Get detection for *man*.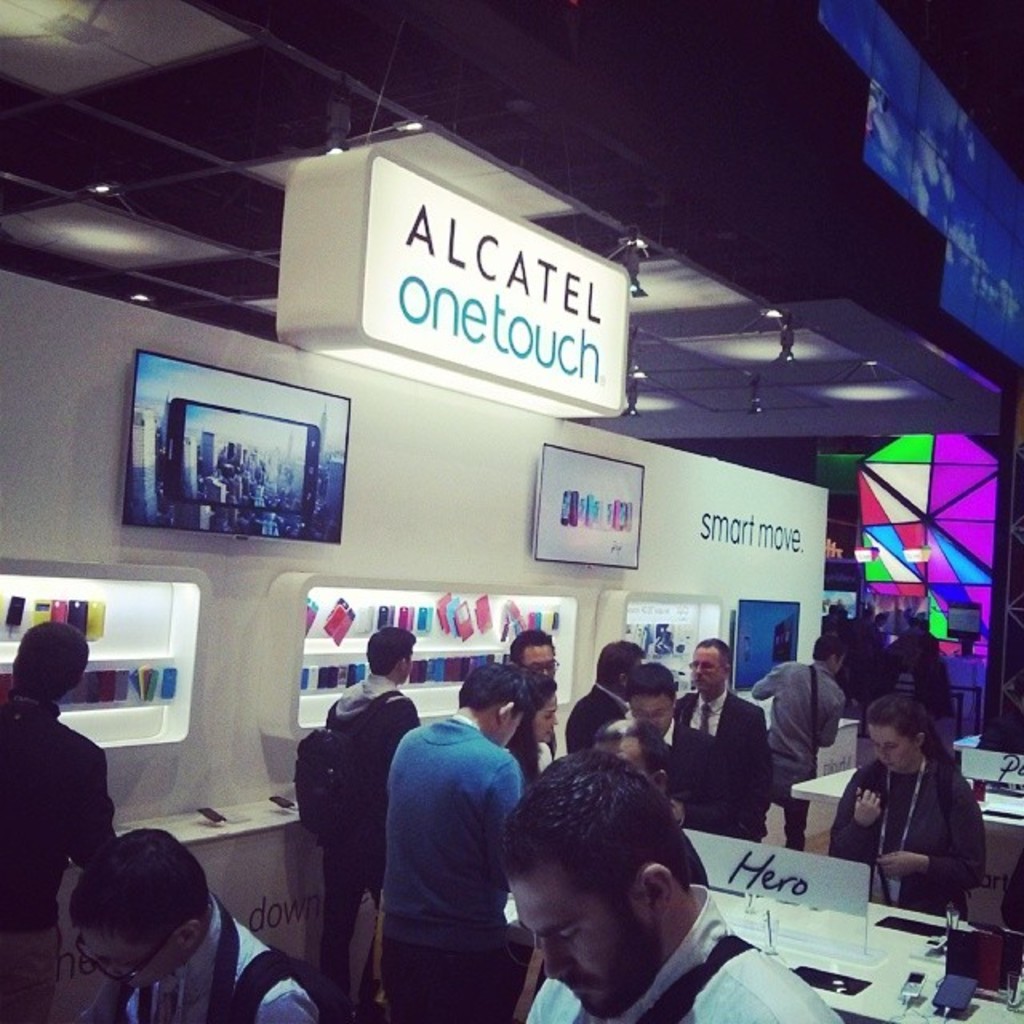
Detection: [left=626, top=666, right=731, bottom=829].
